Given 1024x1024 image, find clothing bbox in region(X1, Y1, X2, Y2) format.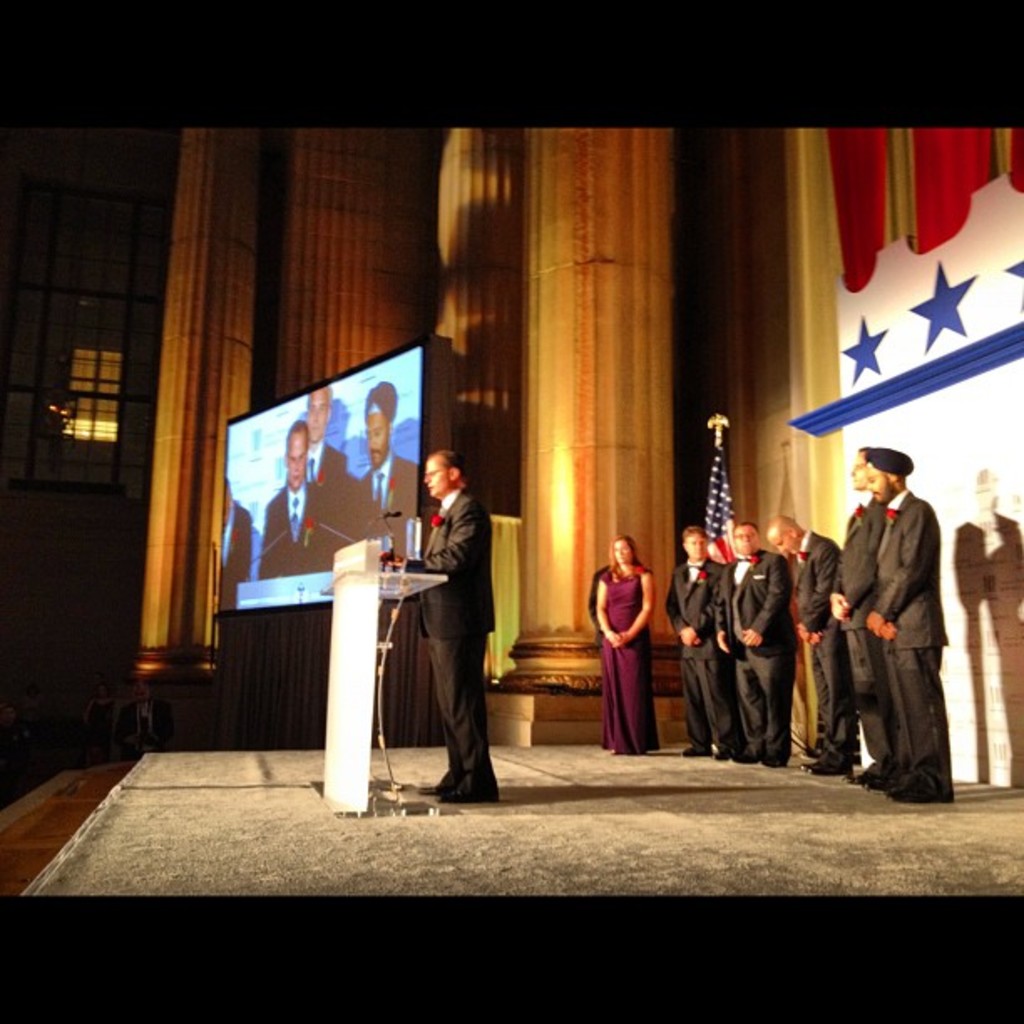
region(413, 492, 492, 786).
